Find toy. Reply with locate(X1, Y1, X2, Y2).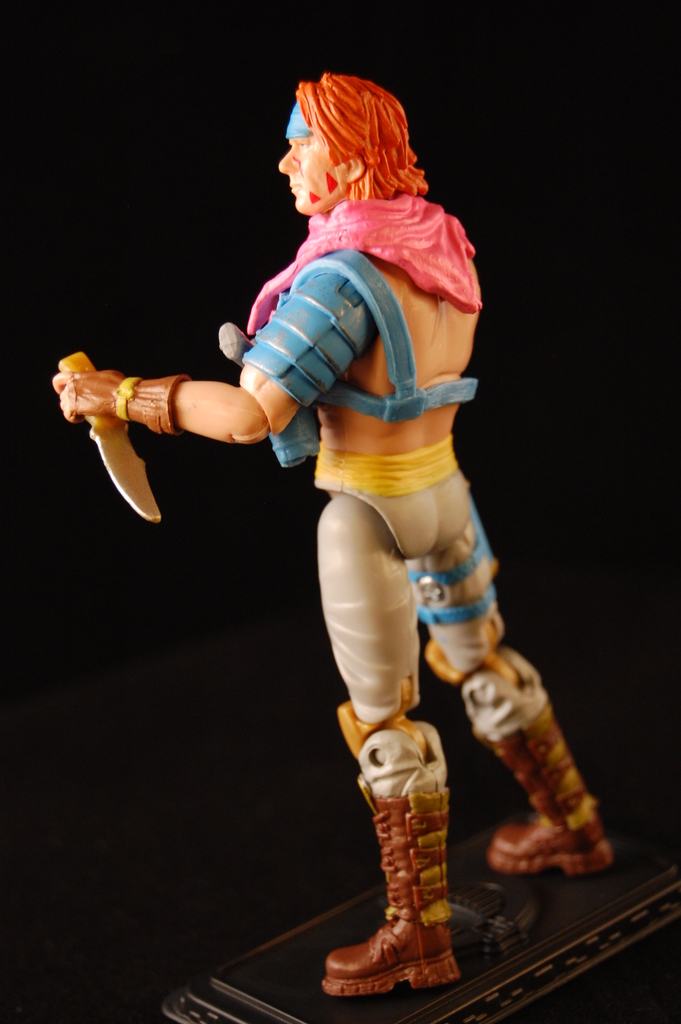
locate(53, 75, 617, 1002).
